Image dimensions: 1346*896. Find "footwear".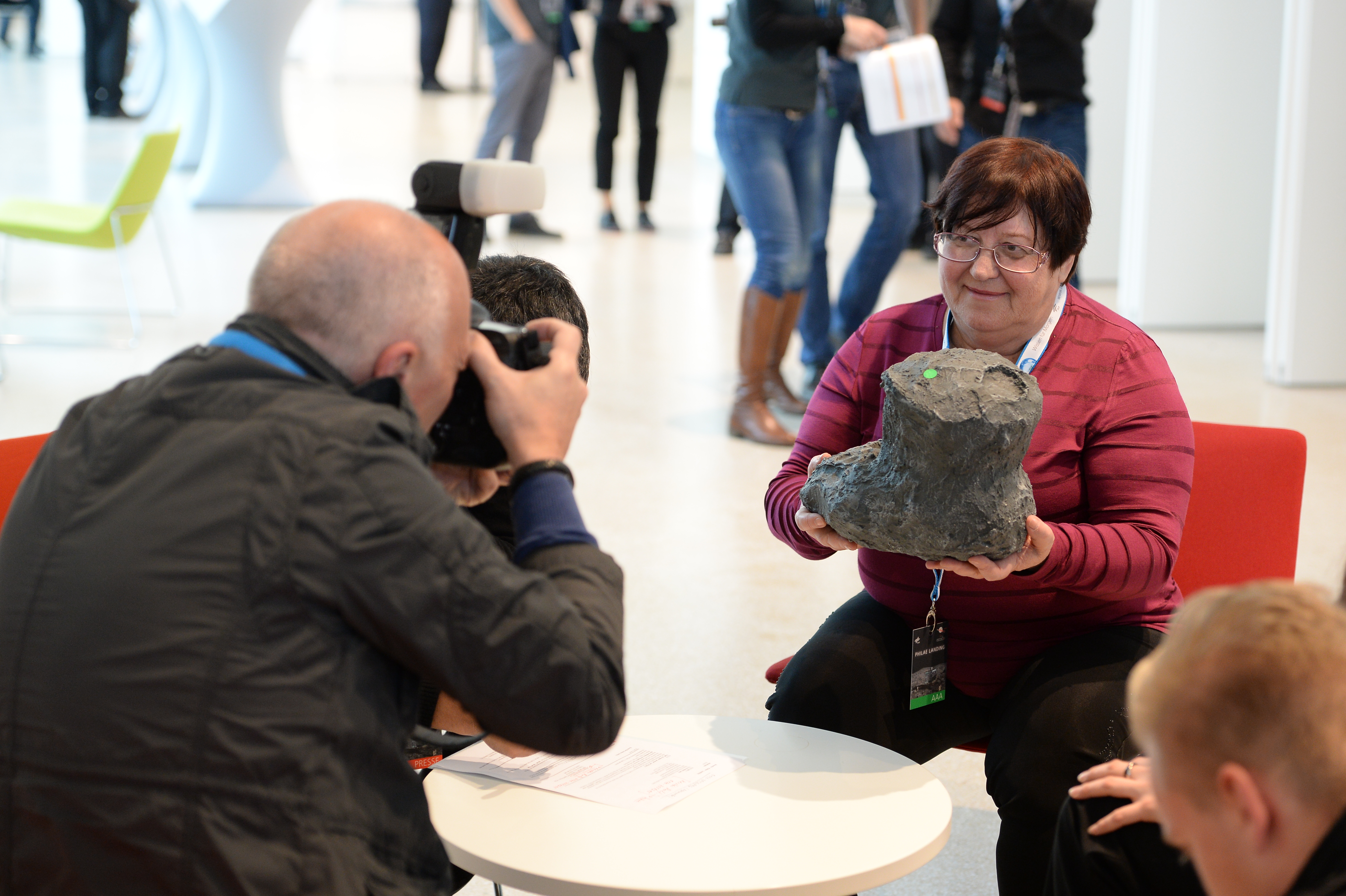
left=194, top=63, right=203, bottom=69.
